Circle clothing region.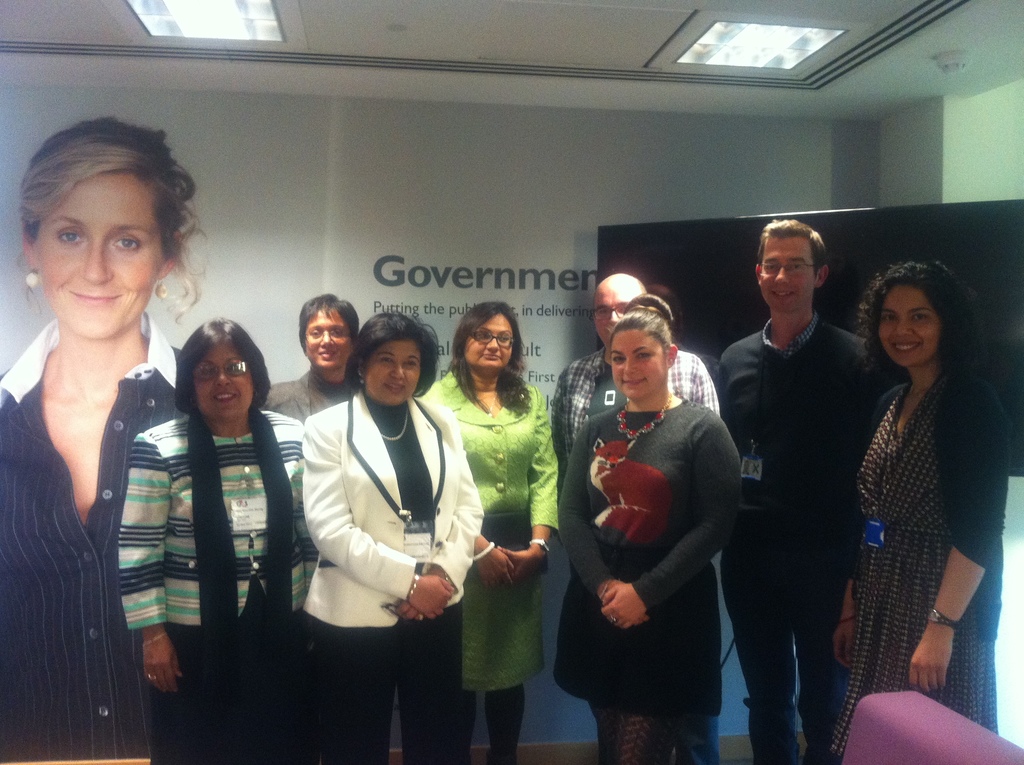
Region: BBox(120, 410, 319, 764).
